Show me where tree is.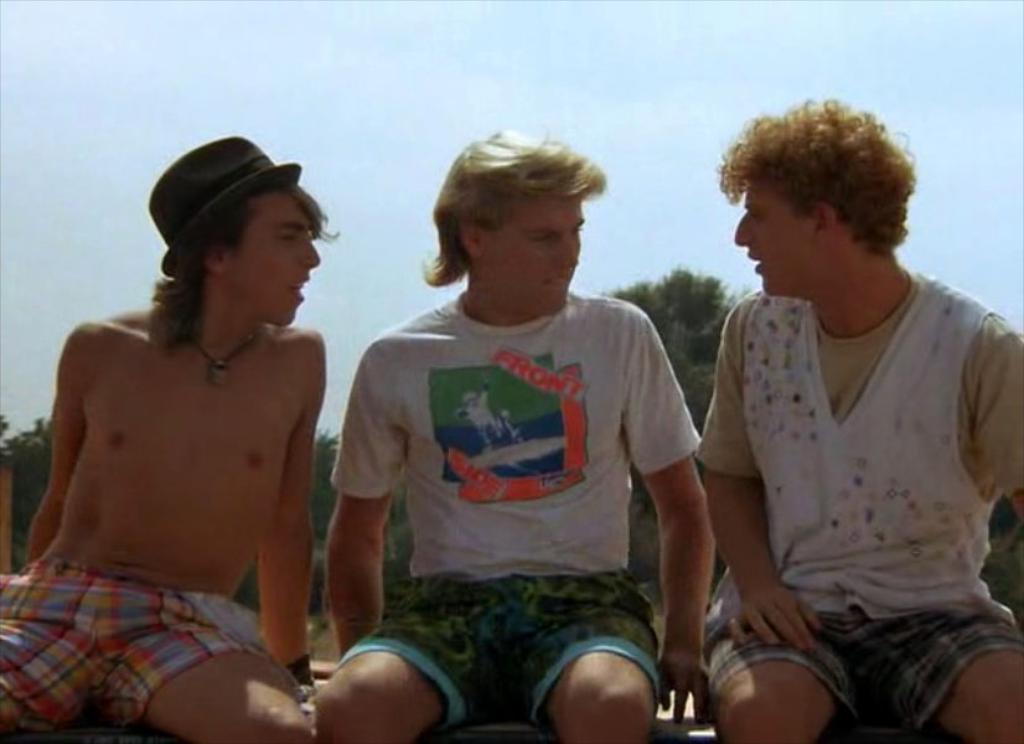
tree is at crop(0, 409, 50, 570).
